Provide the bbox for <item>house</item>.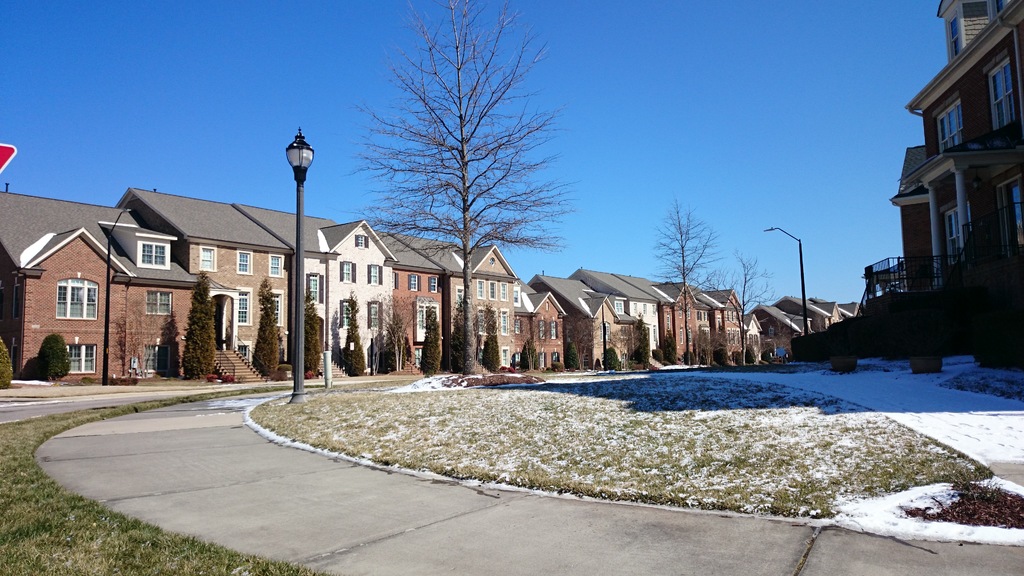
(523,279,568,367).
